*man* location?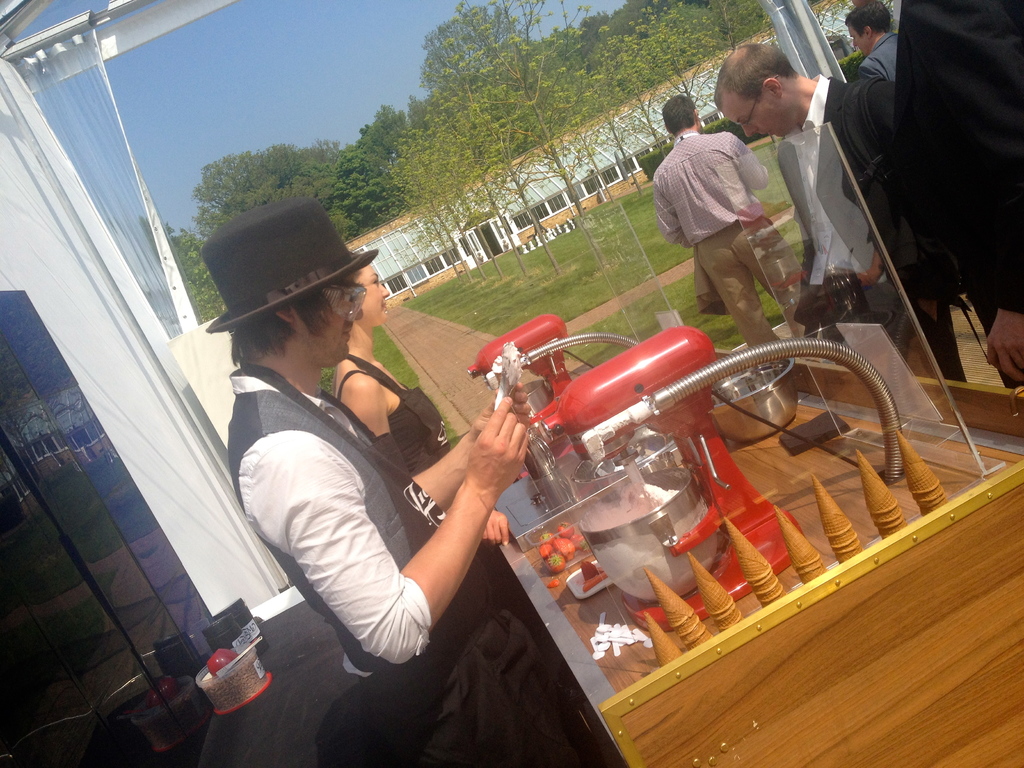
BBox(842, 0, 898, 83)
